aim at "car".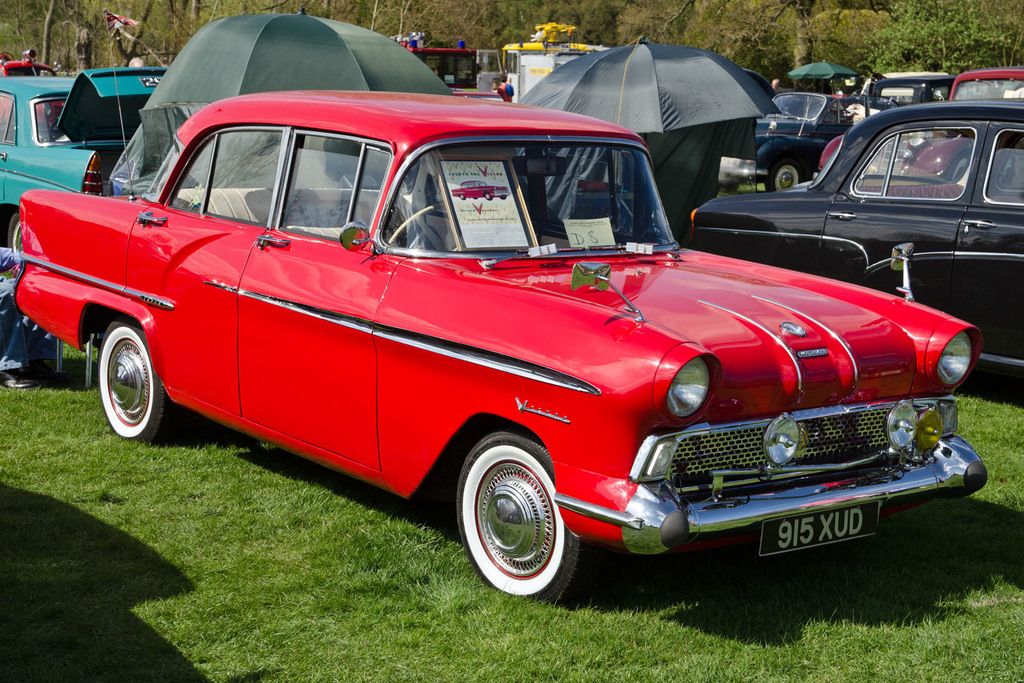
Aimed at x1=0 y1=63 x2=164 y2=264.
